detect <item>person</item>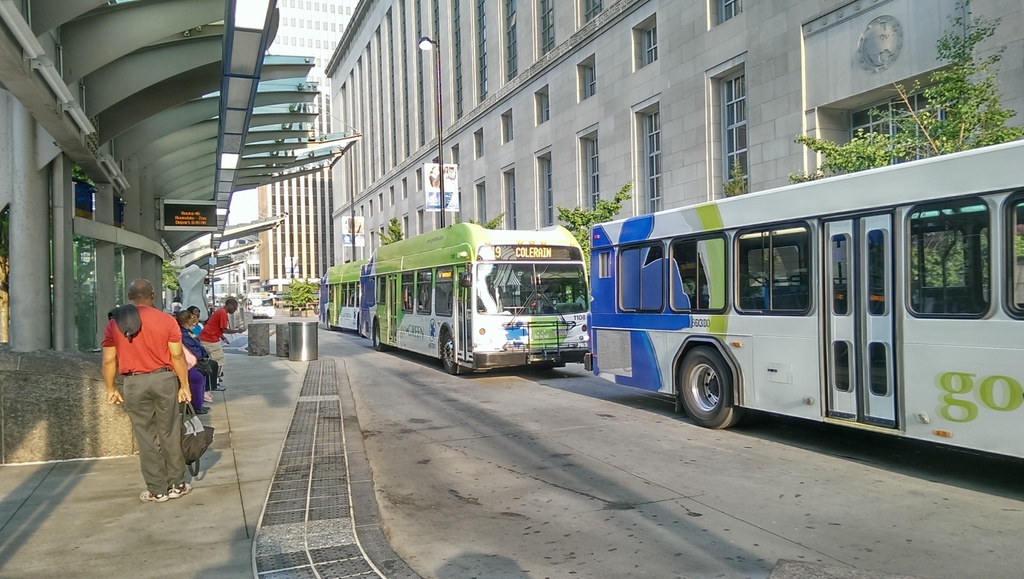
crop(200, 301, 248, 379)
